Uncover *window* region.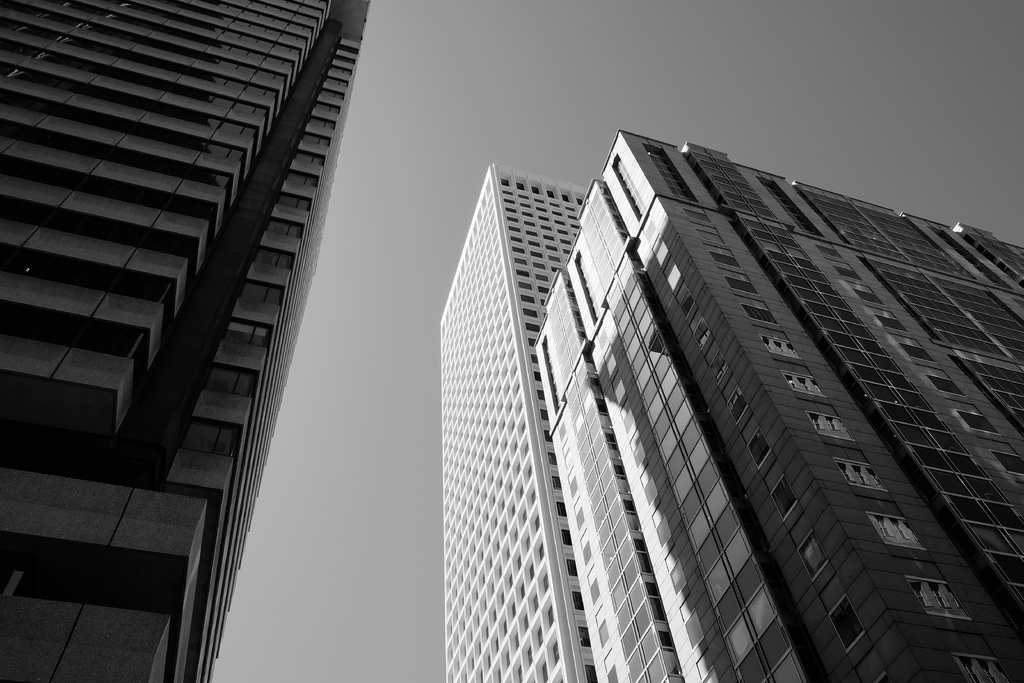
Uncovered: box(868, 513, 926, 550).
